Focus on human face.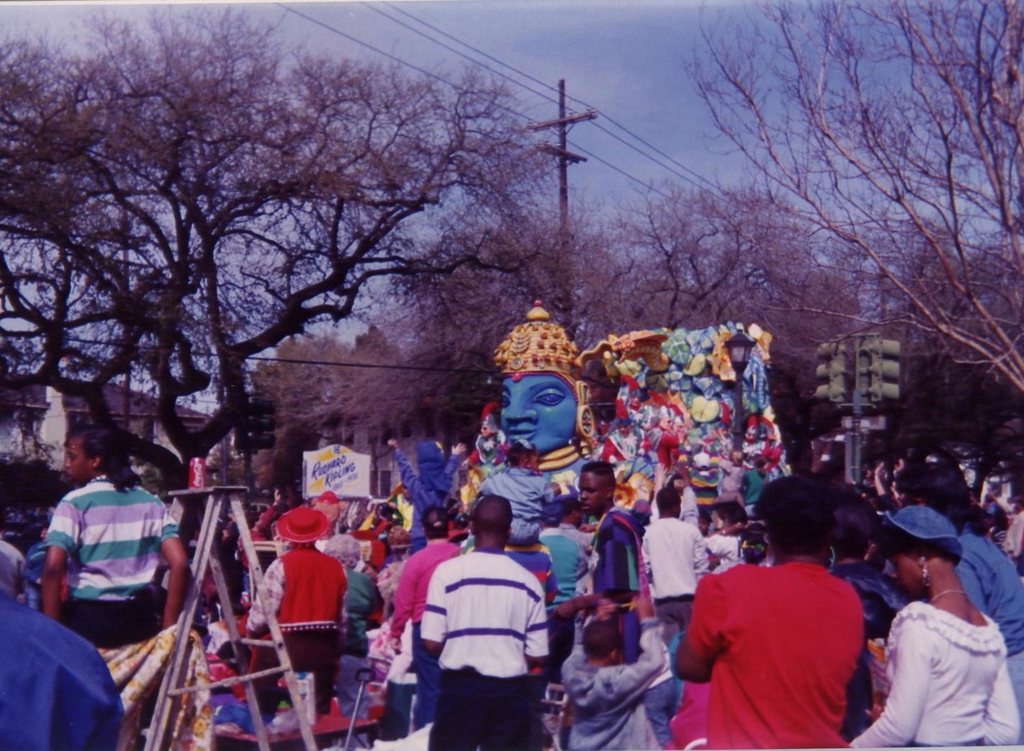
Focused at [left=674, top=423, right=687, bottom=437].
